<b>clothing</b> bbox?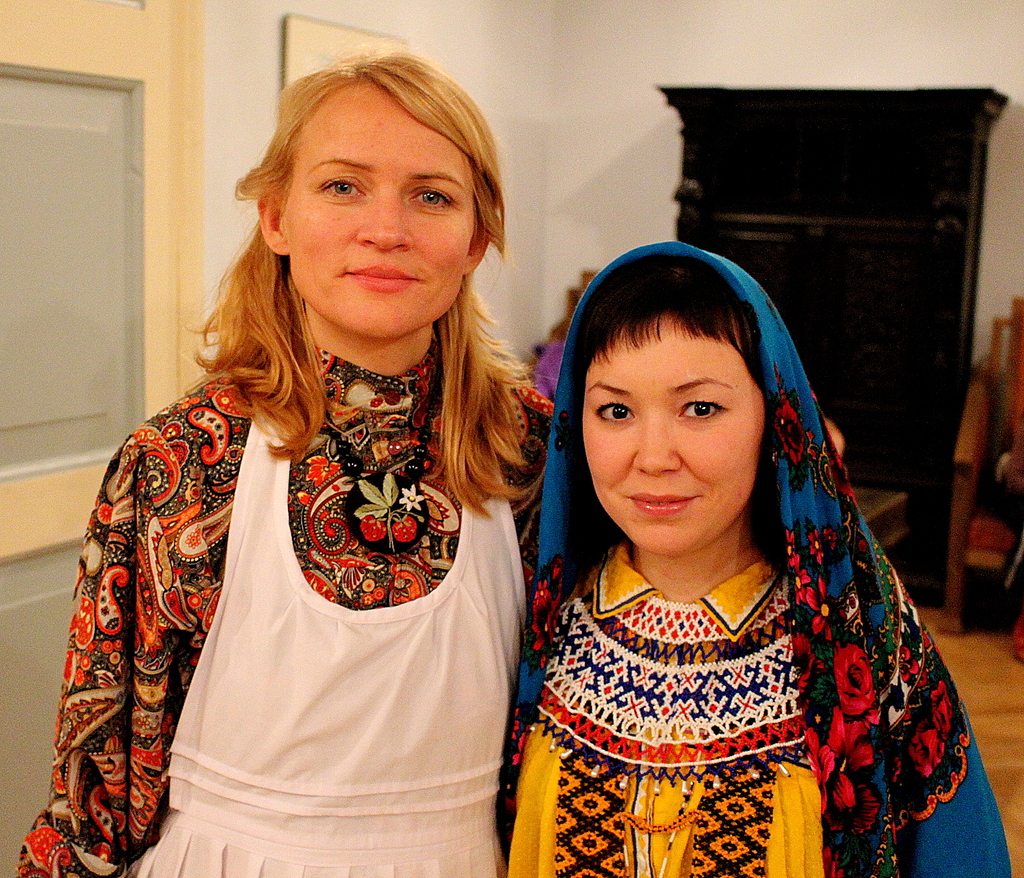
box(8, 316, 595, 833)
